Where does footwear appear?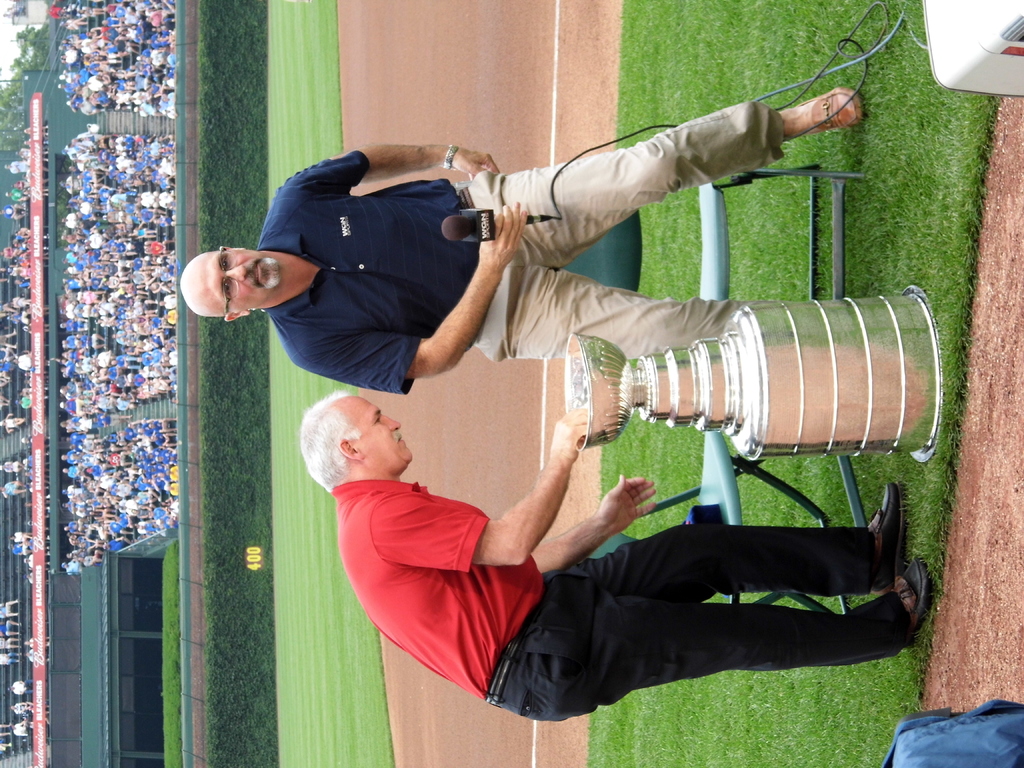
Appears at Rect(868, 482, 908, 597).
